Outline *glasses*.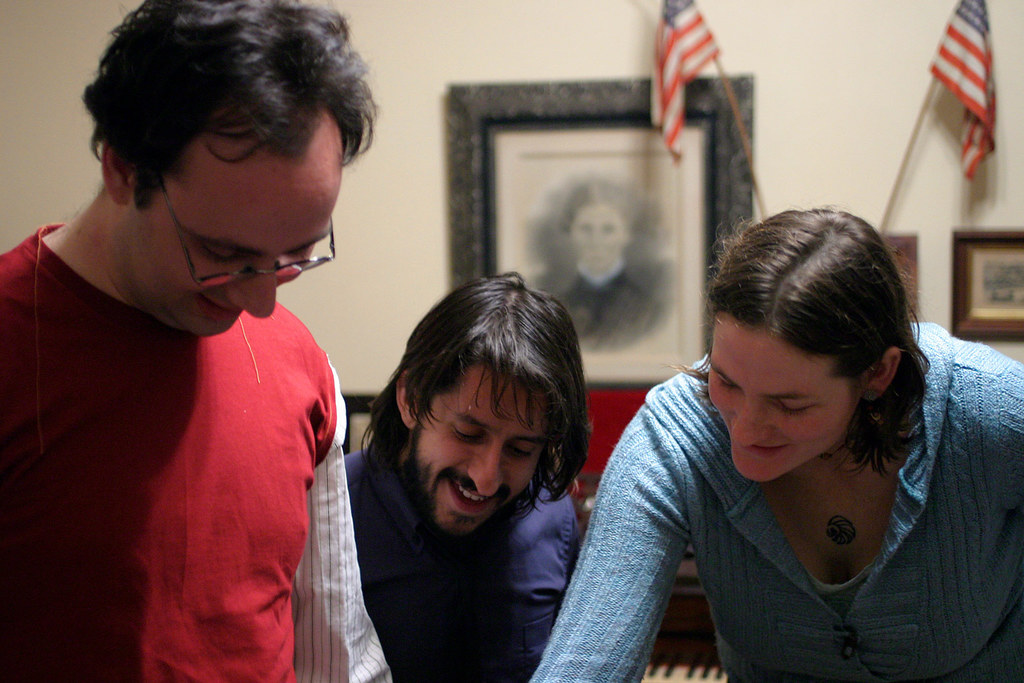
Outline: [156, 185, 331, 294].
